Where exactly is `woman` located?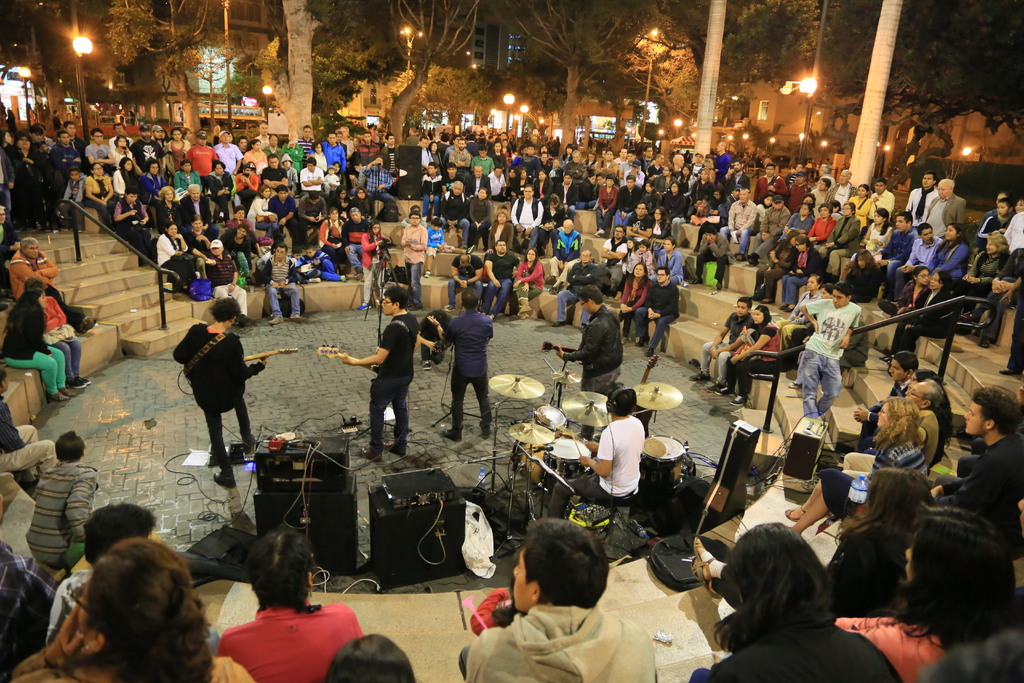
Its bounding box is Rect(207, 160, 234, 219).
